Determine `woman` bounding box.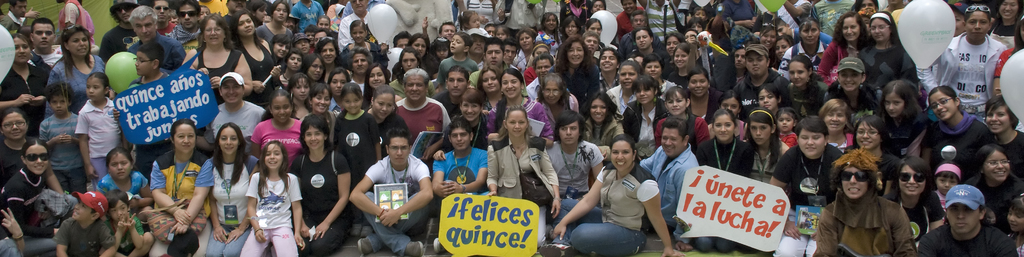
Determined: x1=786, y1=55, x2=828, y2=117.
